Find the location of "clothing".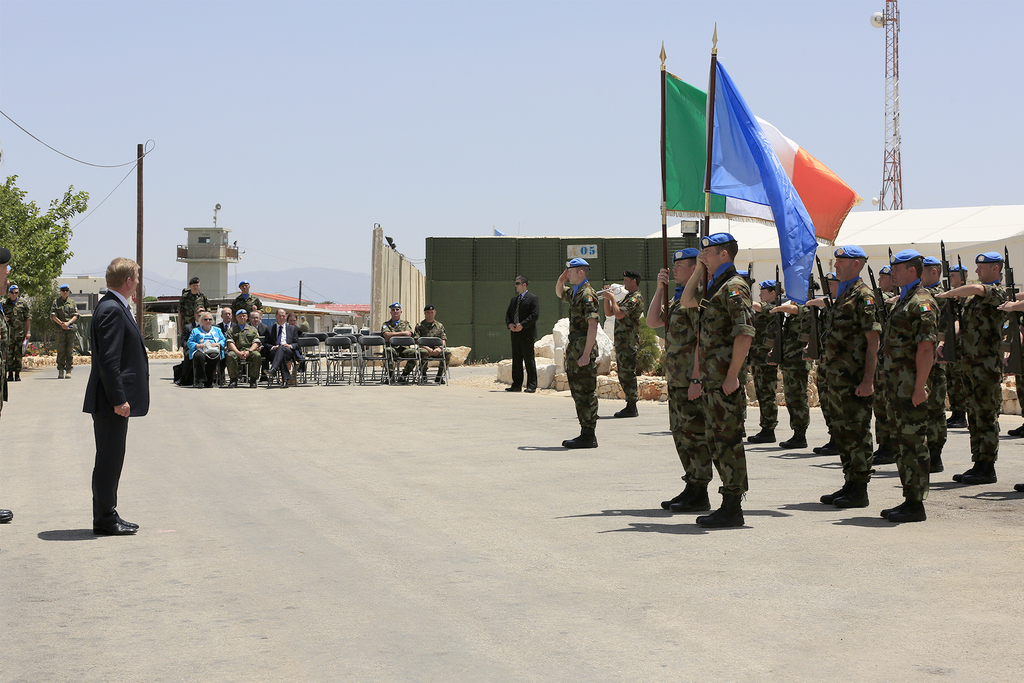
Location: BBox(660, 286, 707, 486).
